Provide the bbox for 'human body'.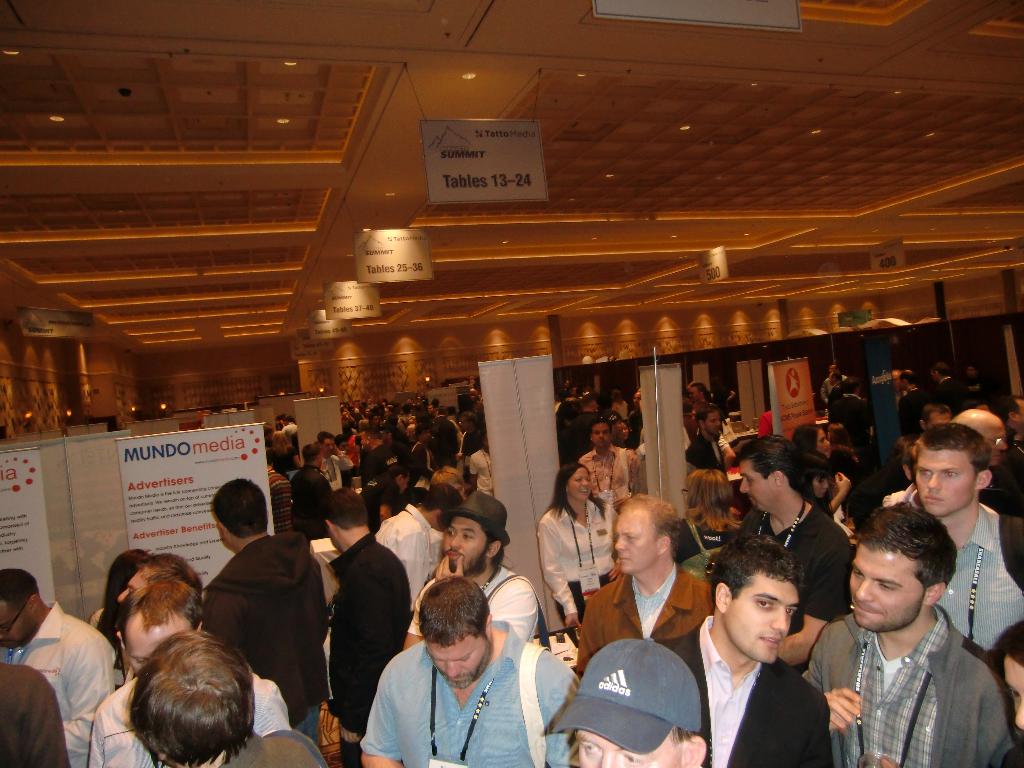
<bbox>533, 461, 623, 639</bbox>.
